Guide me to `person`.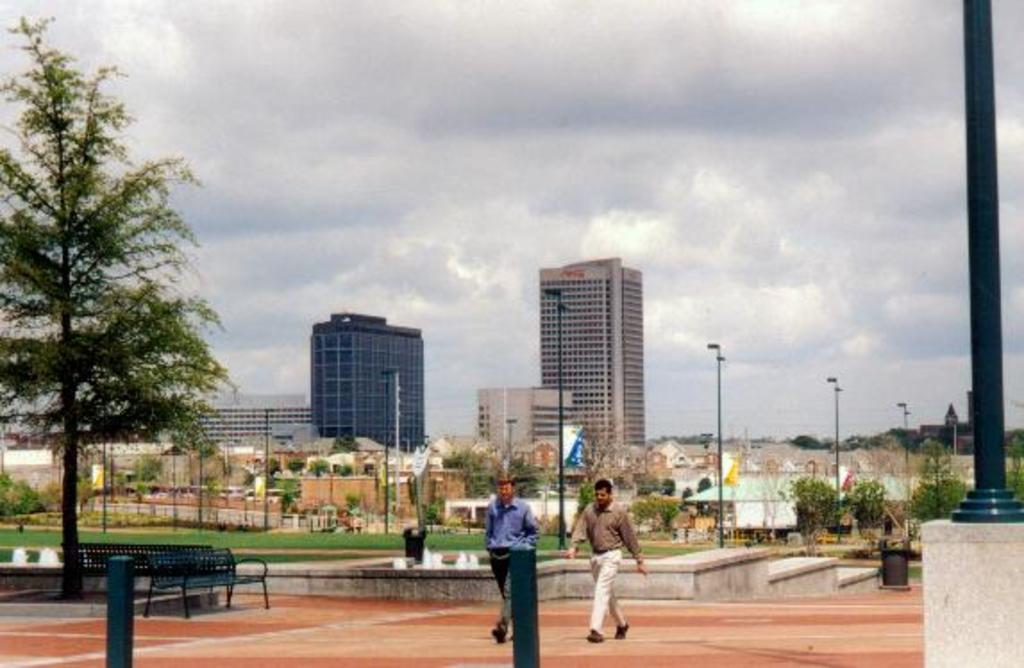
Guidance: BBox(477, 468, 547, 645).
